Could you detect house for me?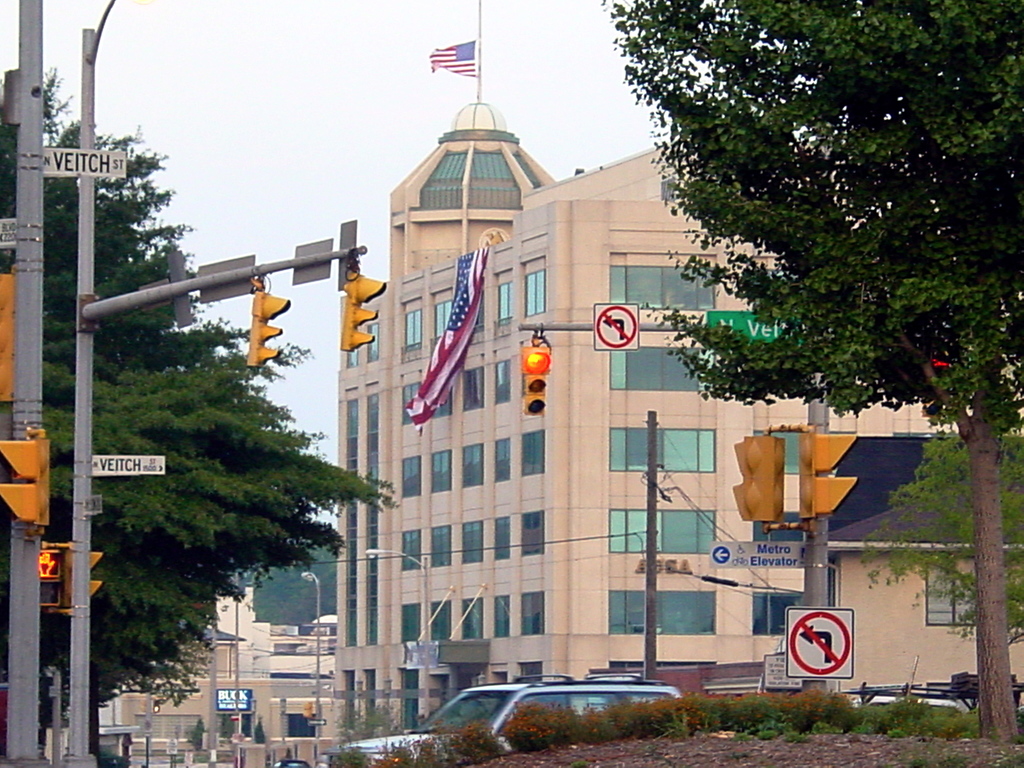
Detection result: [left=90, top=569, right=337, bottom=758].
